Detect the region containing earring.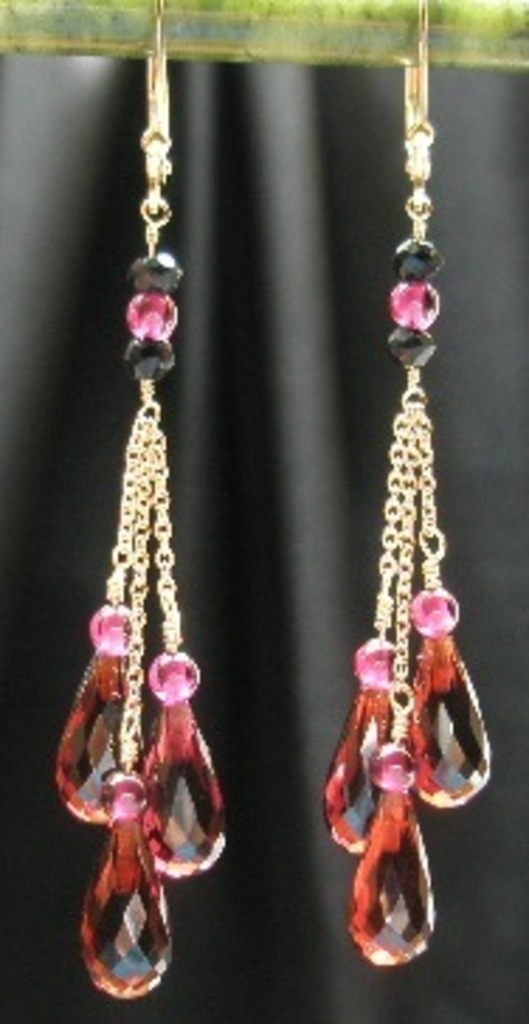
(x1=56, y1=0, x2=225, y2=996).
